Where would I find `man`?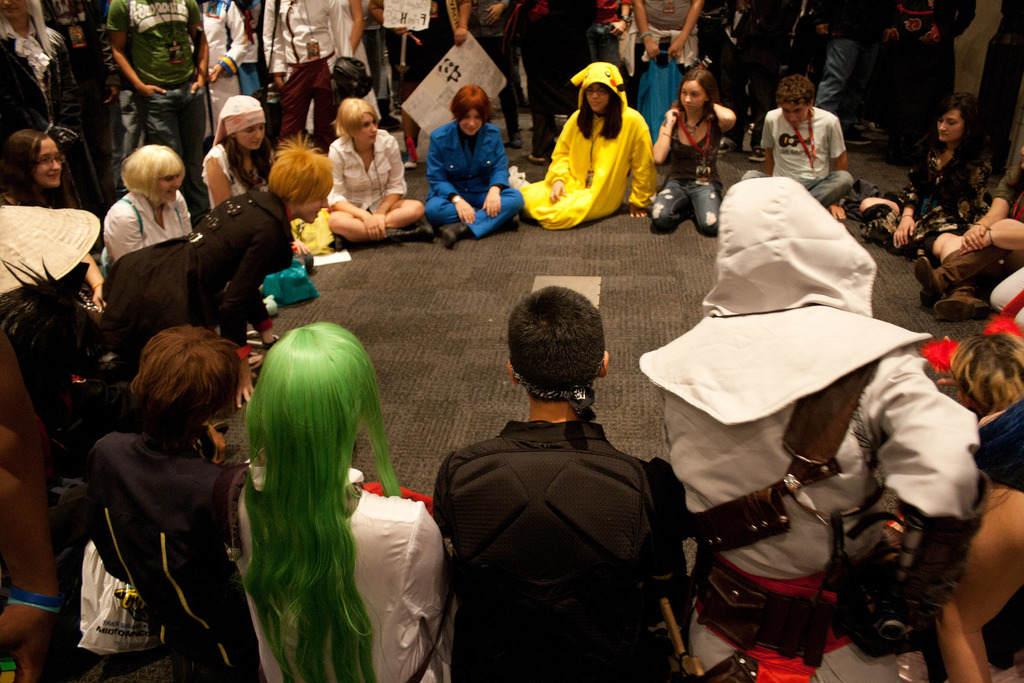
At 109 0 210 242.
